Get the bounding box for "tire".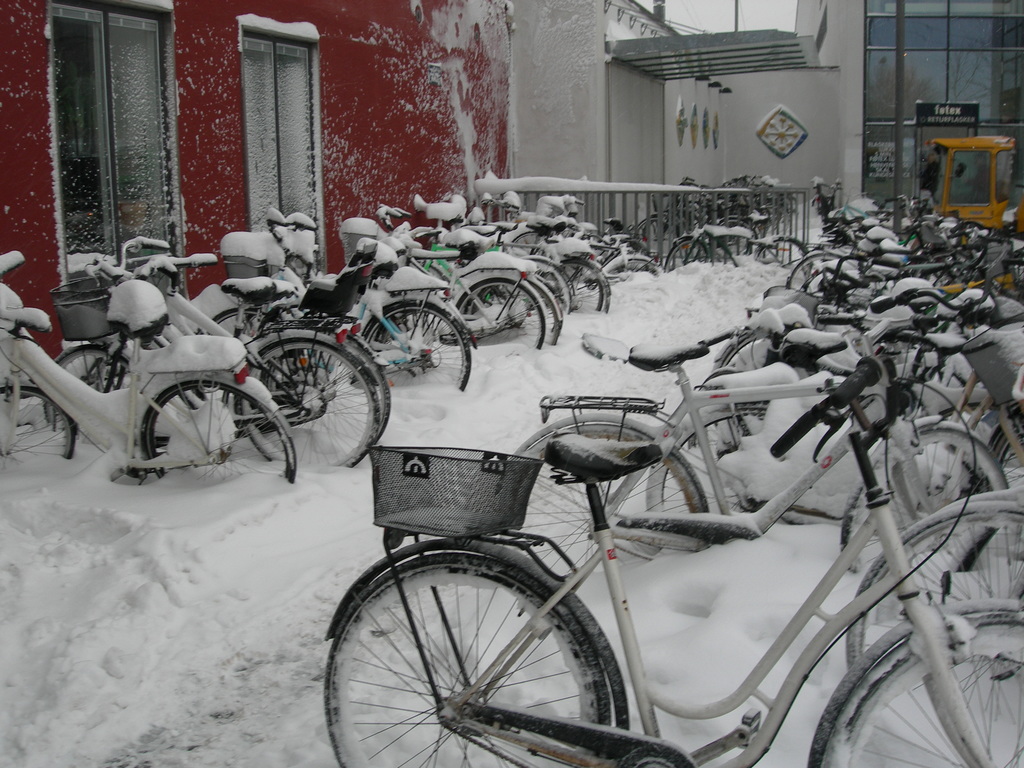
bbox=(980, 403, 1023, 490).
